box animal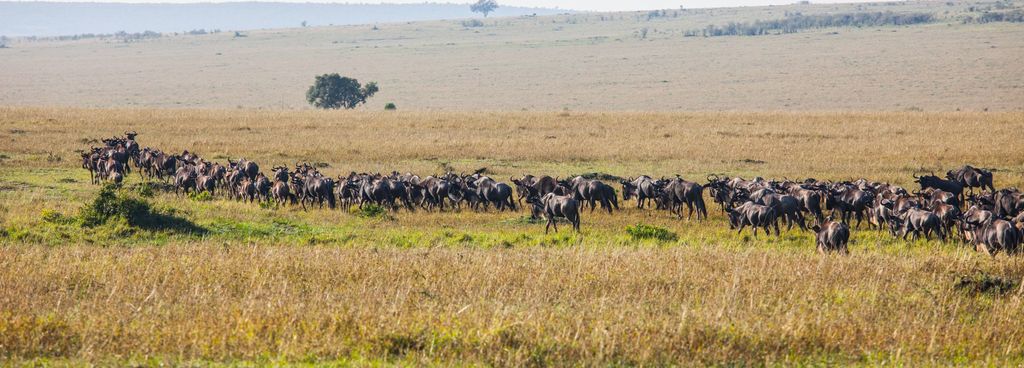
{"left": 662, "top": 180, "right": 706, "bottom": 218}
